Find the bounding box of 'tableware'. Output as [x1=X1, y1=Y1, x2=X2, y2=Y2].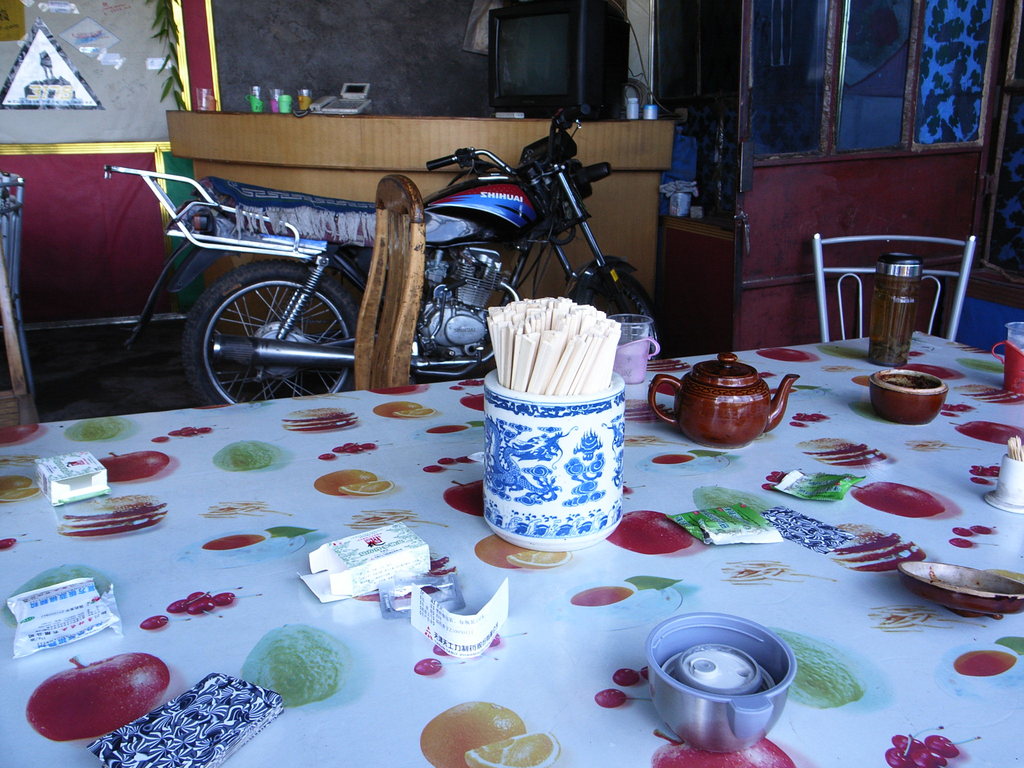
[x1=862, y1=366, x2=943, y2=427].
